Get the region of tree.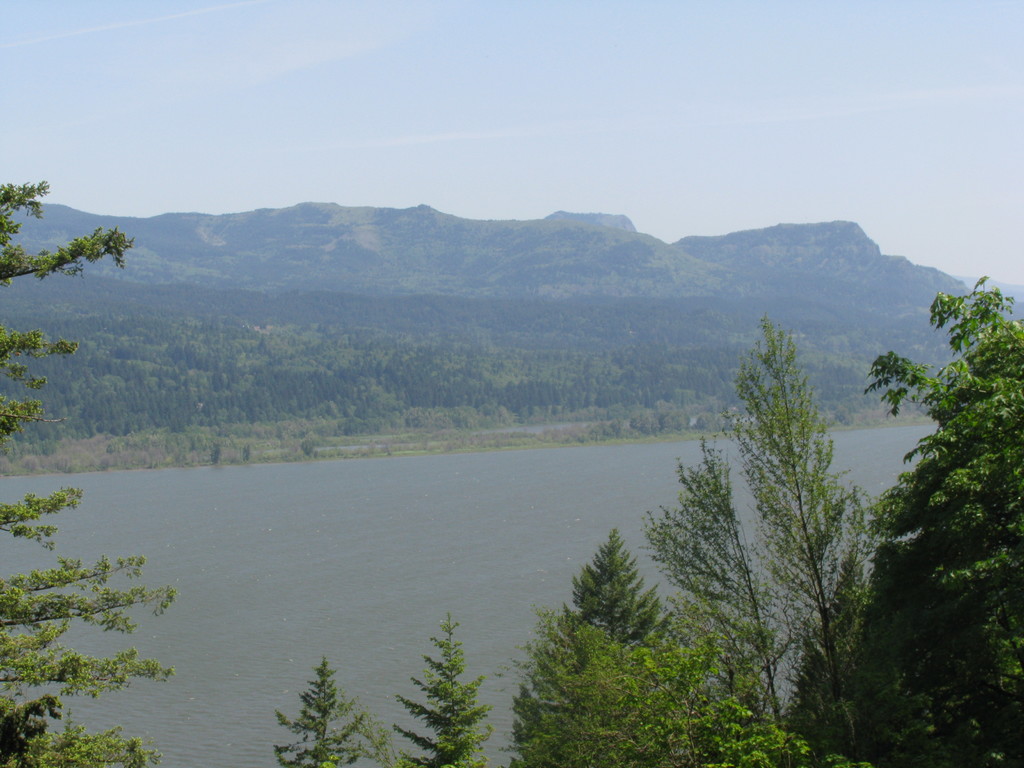
{"left": 503, "top": 604, "right": 698, "bottom": 767}.
